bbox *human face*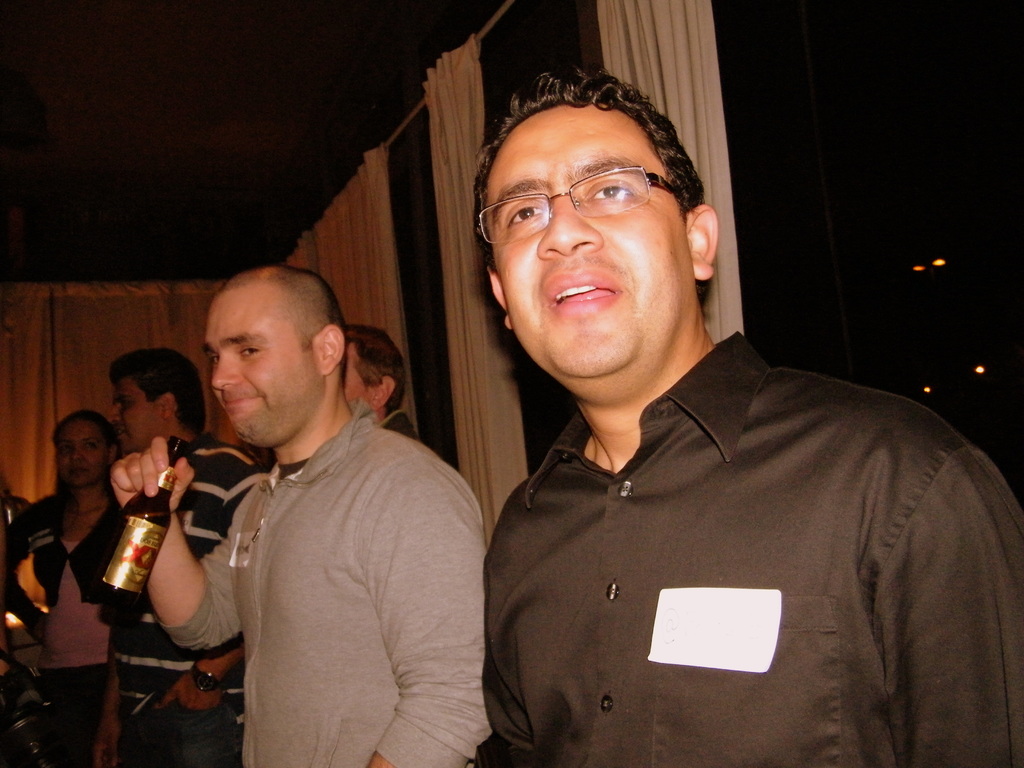
[189, 295, 321, 452]
